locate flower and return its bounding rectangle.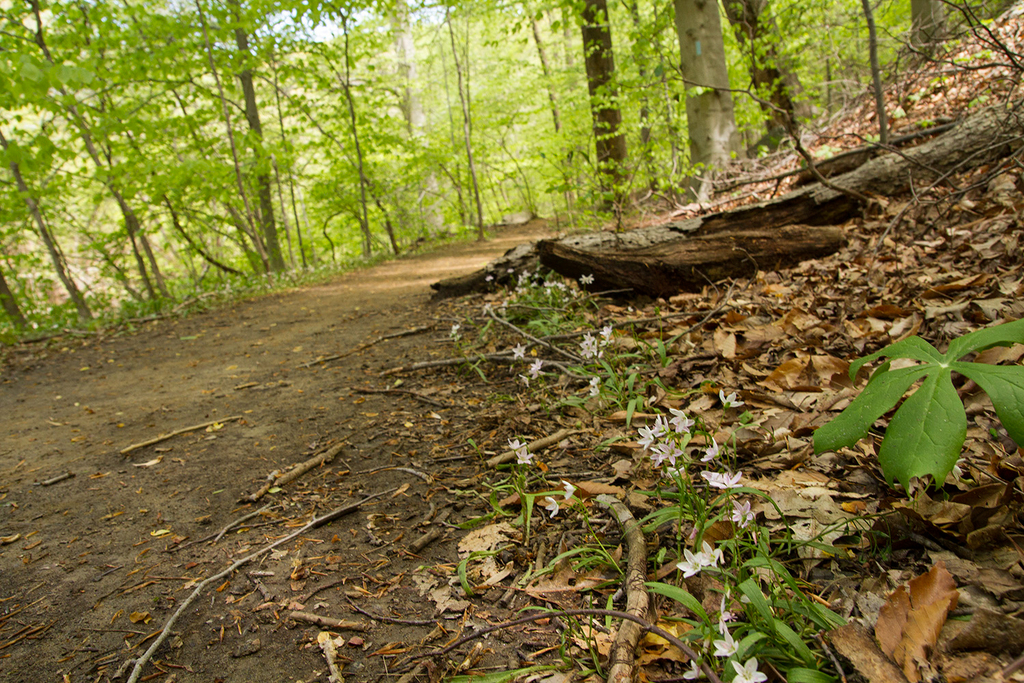
{"x1": 672, "y1": 546, "x2": 705, "y2": 581}.
